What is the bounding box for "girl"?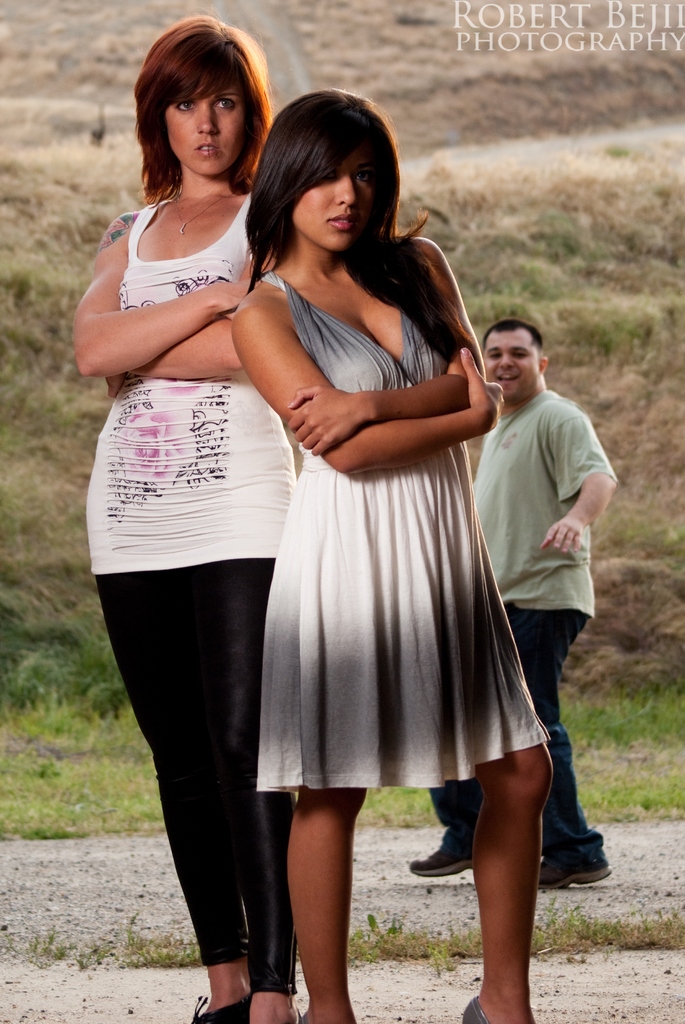
crop(76, 20, 301, 1023).
